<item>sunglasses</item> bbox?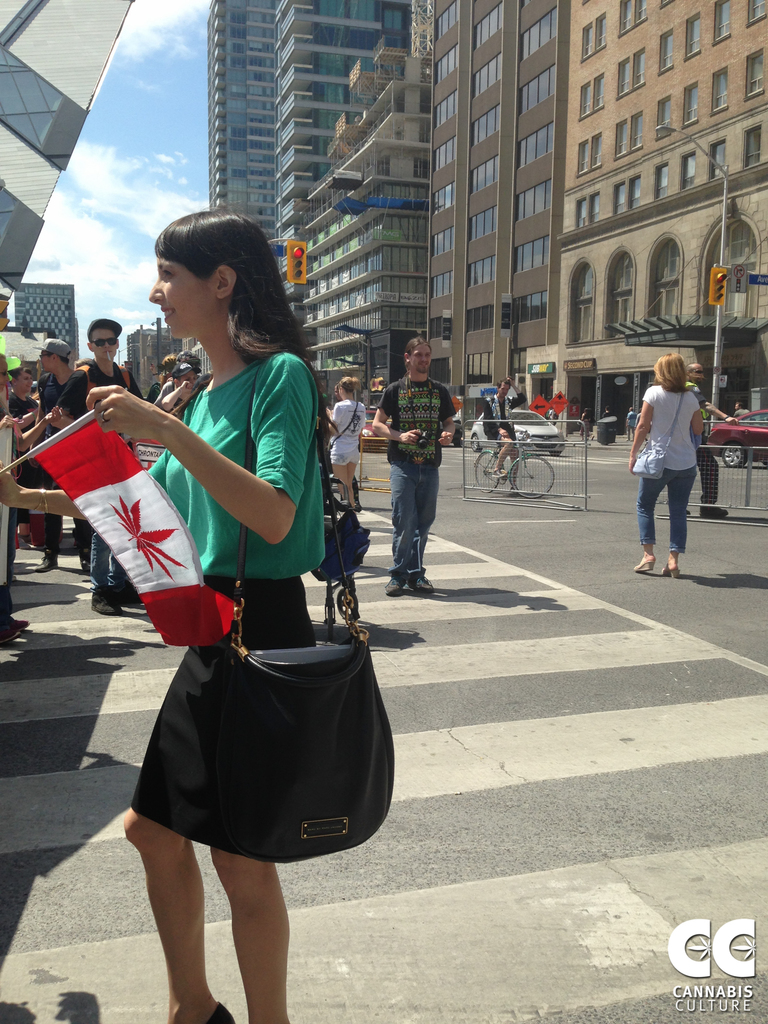
pyautogui.locateOnScreen(92, 340, 118, 346)
